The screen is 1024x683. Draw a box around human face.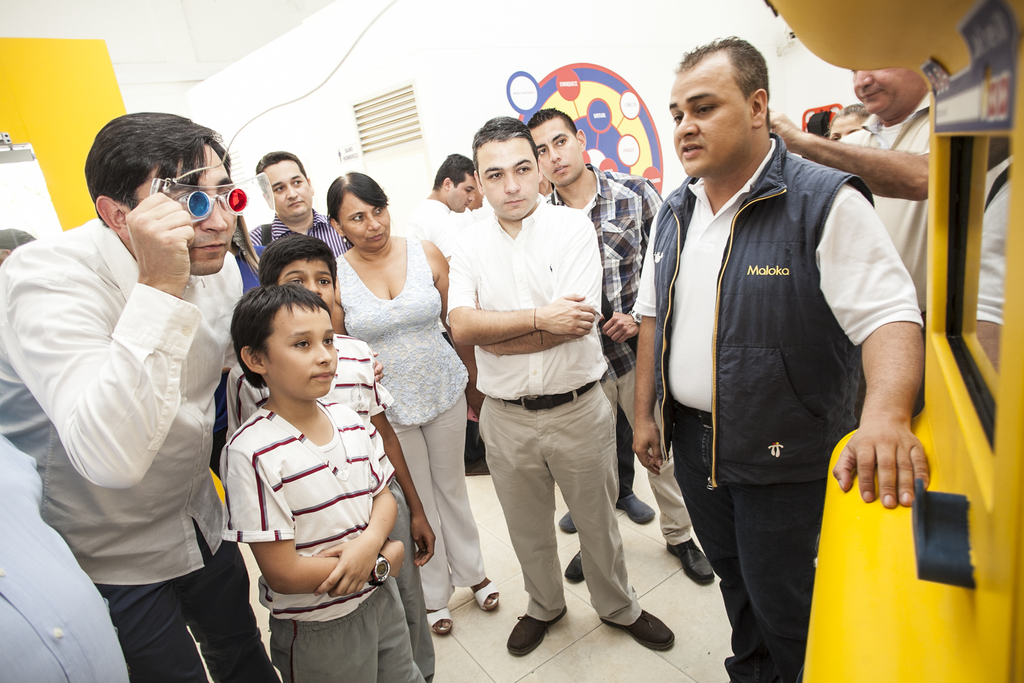
bbox=(851, 64, 912, 121).
